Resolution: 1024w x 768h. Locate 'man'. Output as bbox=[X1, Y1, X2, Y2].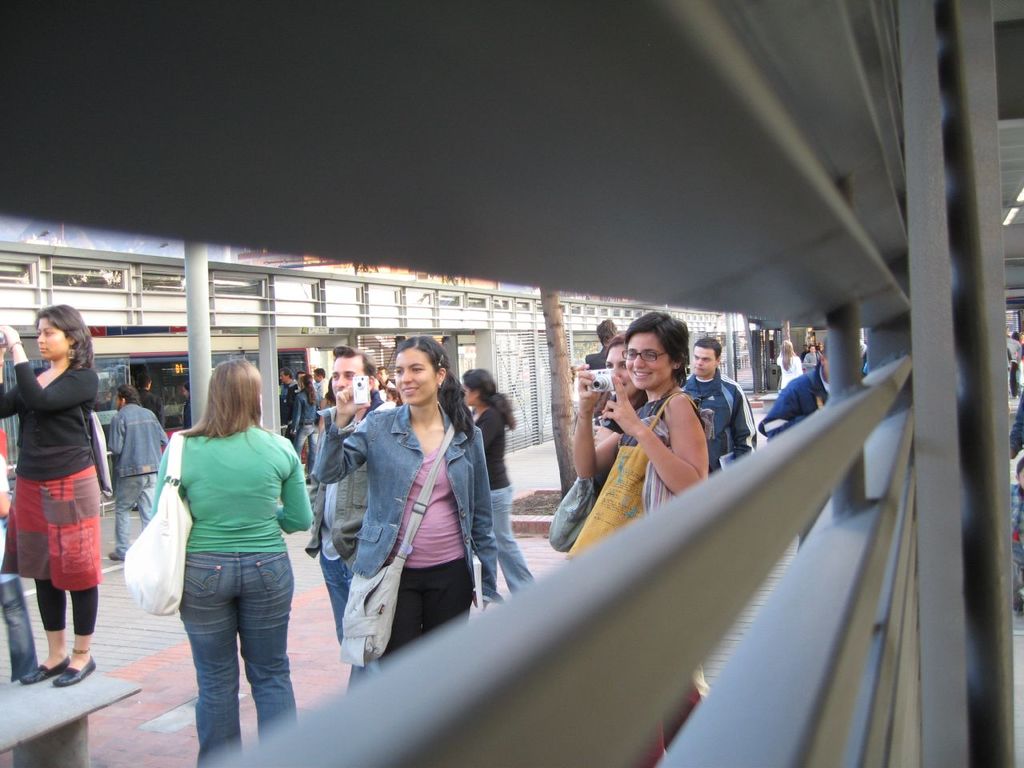
bbox=[754, 337, 829, 549].
